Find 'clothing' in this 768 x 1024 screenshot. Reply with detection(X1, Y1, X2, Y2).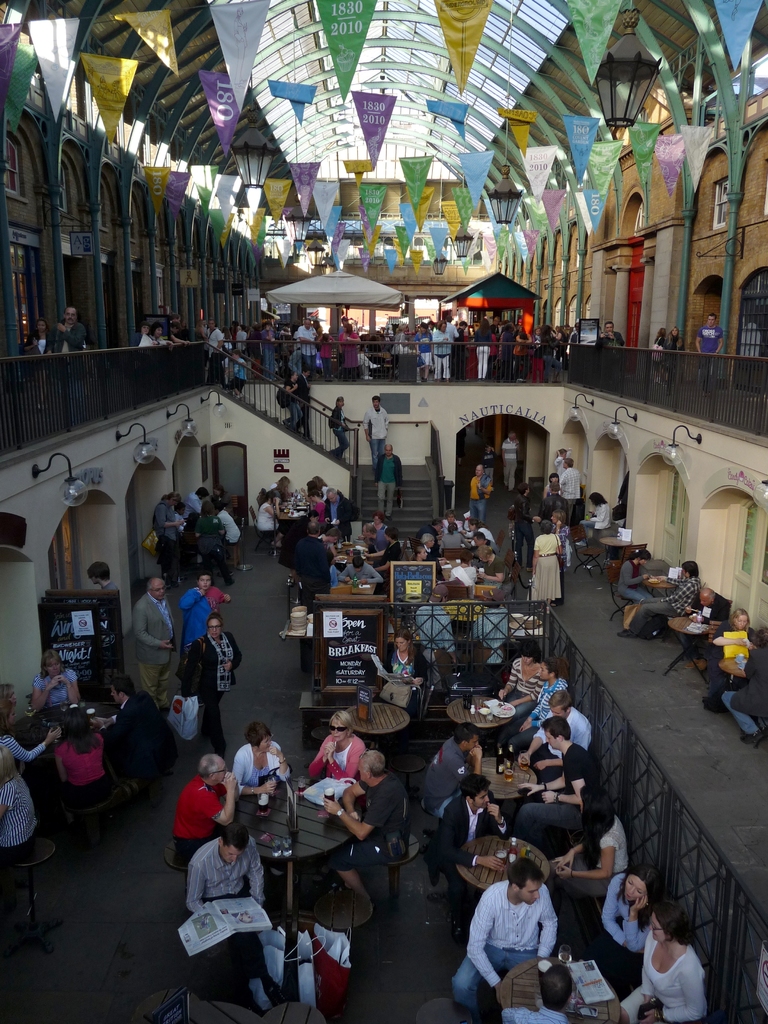
detection(131, 589, 177, 708).
